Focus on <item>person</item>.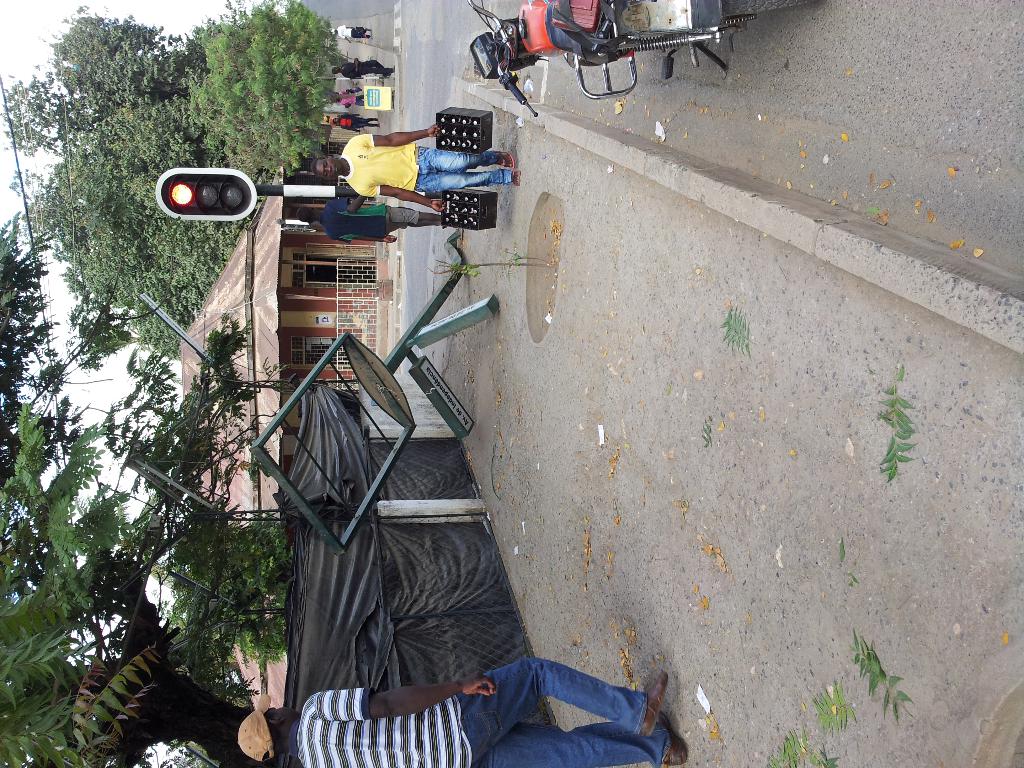
Focused at <box>331,97,369,109</box>.
